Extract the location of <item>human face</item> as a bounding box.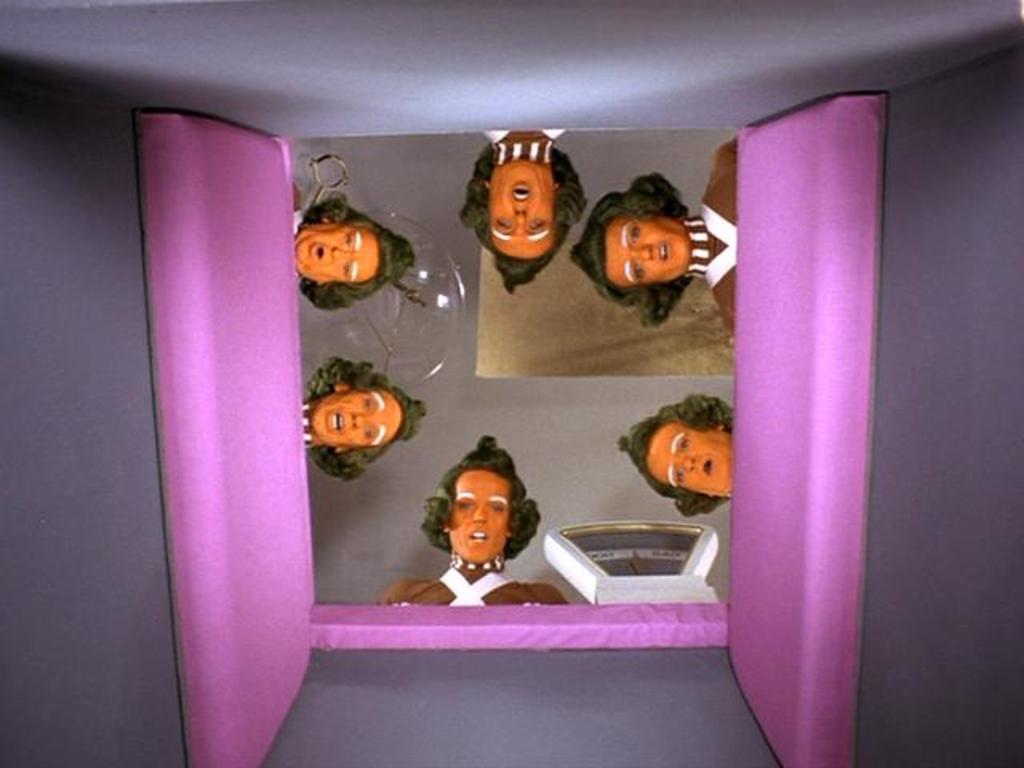
region(606, 214, 690, 290).
